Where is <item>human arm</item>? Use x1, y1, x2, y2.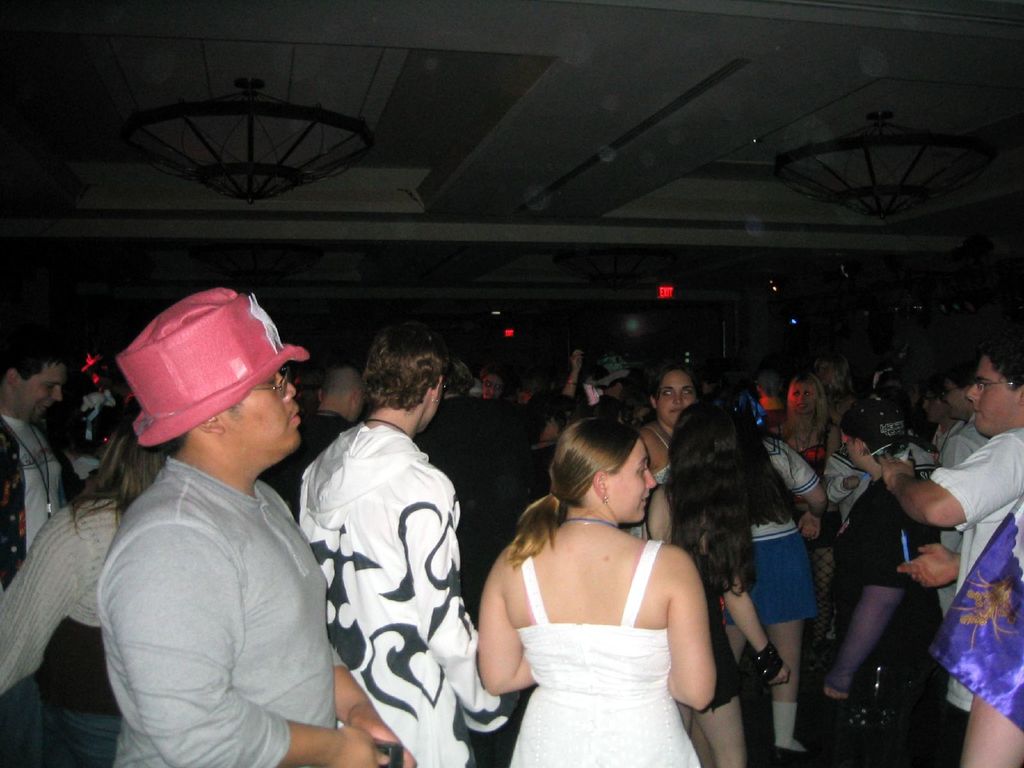
398, 458, 517, 767.
